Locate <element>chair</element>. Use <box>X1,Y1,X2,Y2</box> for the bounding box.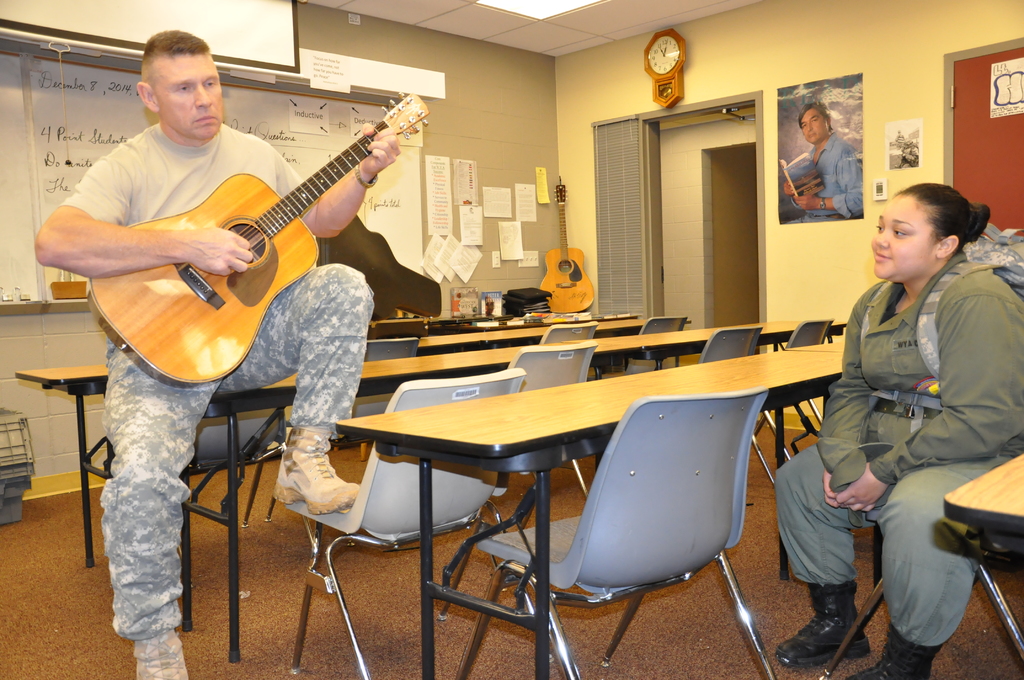
<box>760,318,831,478</box>.
